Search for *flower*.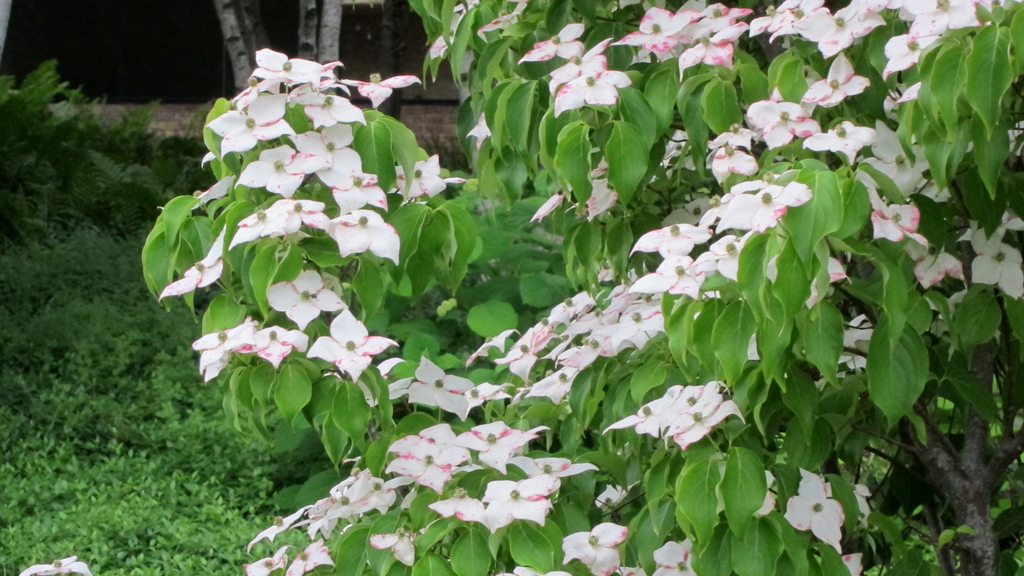
Found at region(262, 267, 342, 333).
